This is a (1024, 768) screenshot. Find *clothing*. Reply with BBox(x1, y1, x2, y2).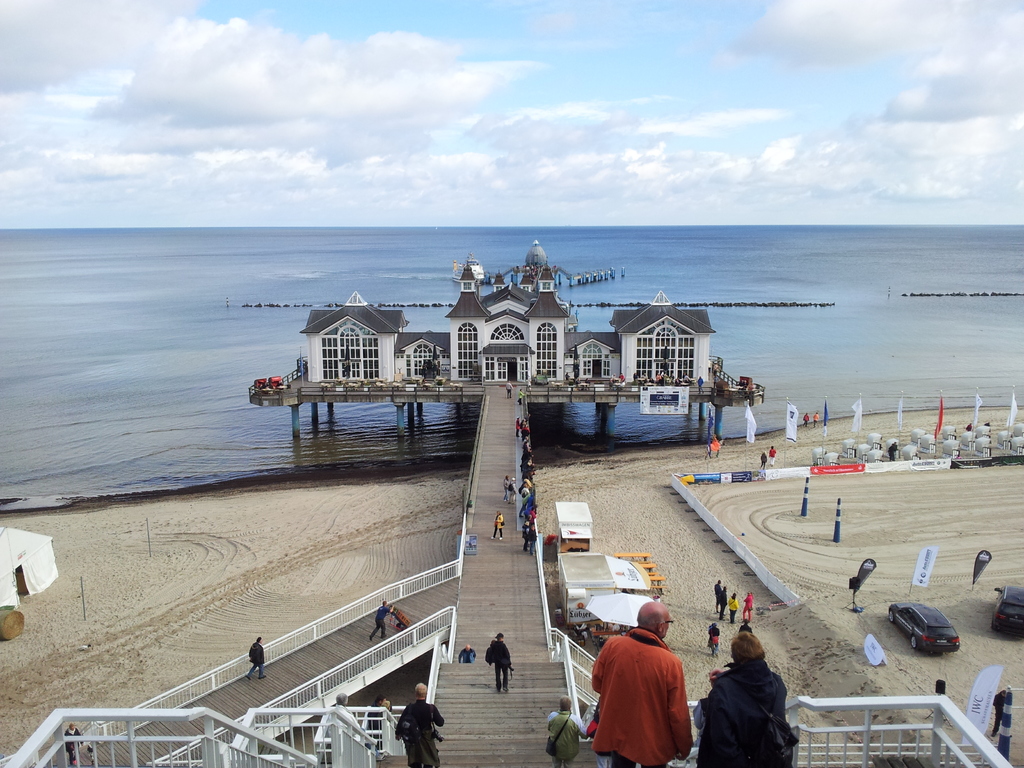
BBox(248, 641, 264, 679).
